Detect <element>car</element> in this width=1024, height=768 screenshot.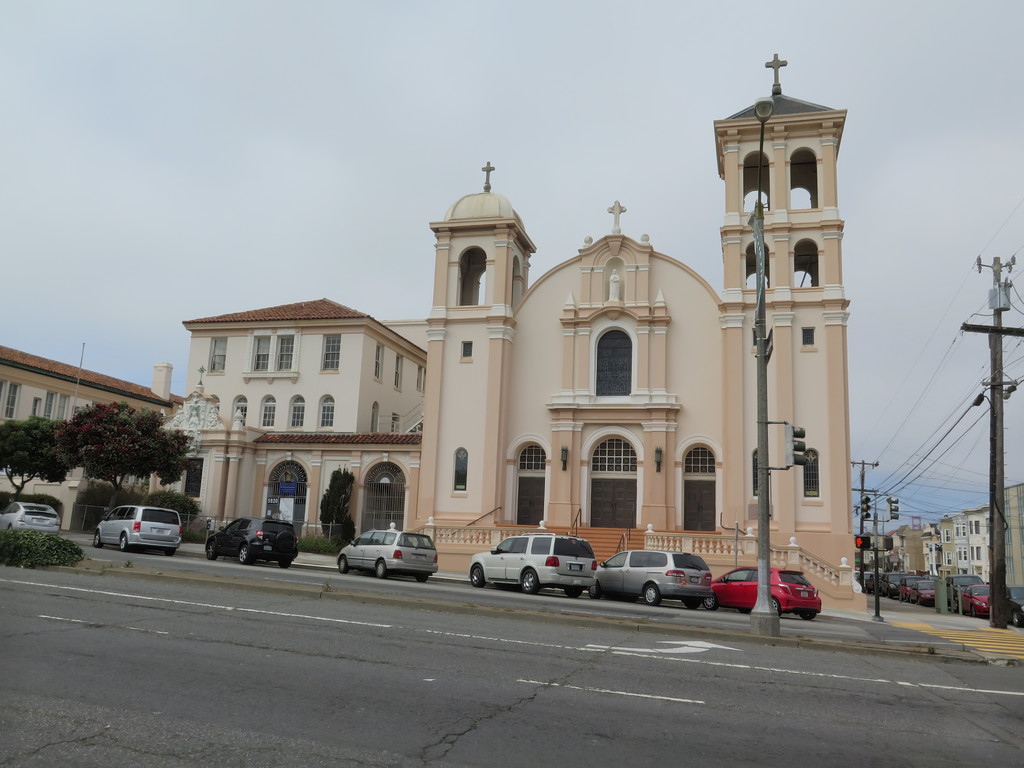
Detection: locate(207, 514, 300, 568).
